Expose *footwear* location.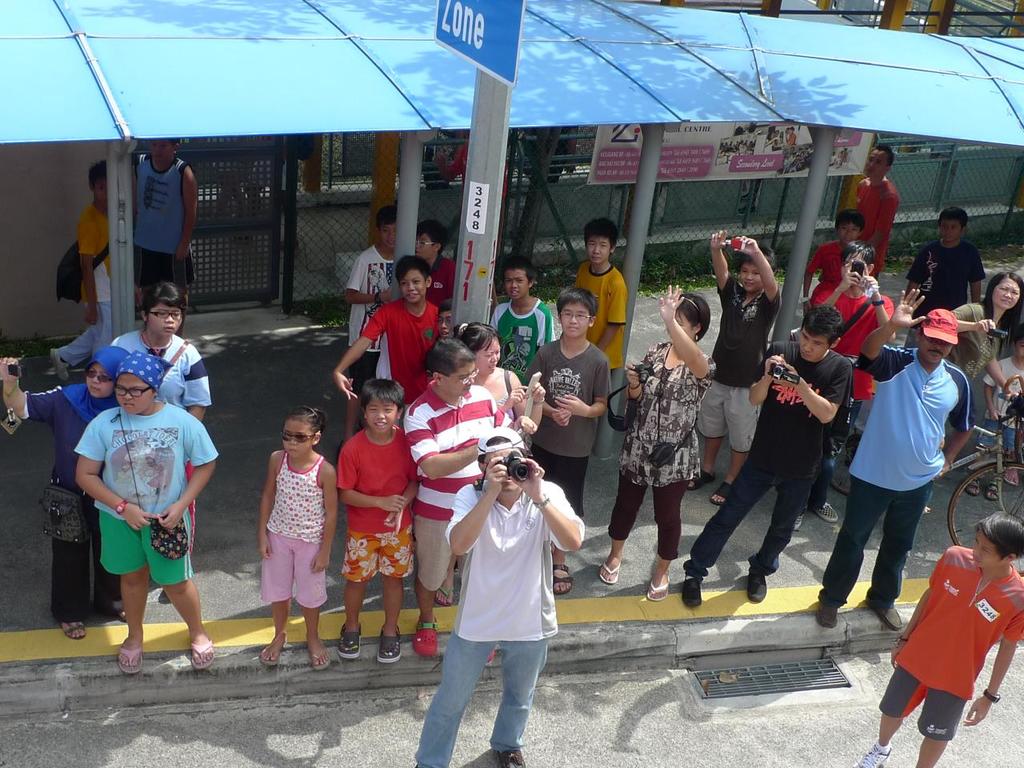
Exposed at 686 466 716 494.
